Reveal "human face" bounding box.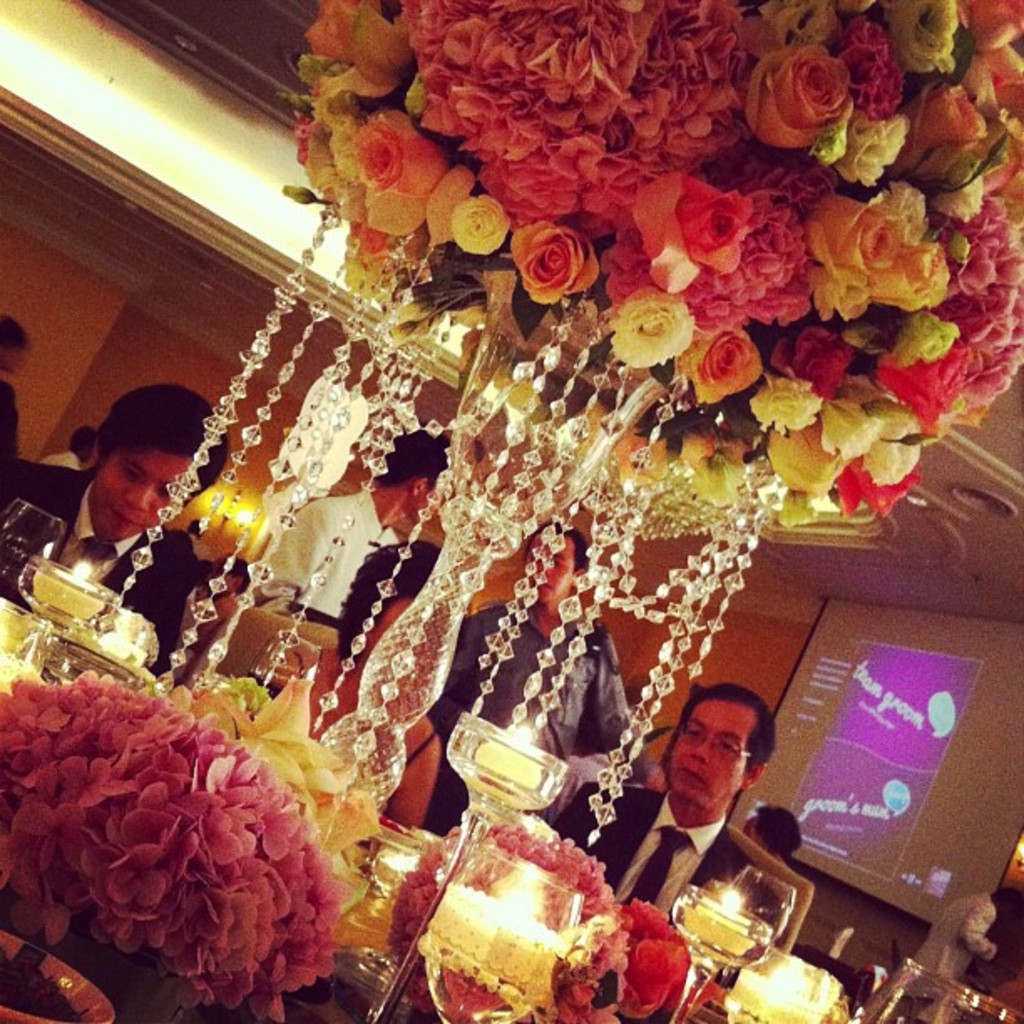
Revealed: {"left": 97, "top": 447, "right": 197, "bottom": 539}.
